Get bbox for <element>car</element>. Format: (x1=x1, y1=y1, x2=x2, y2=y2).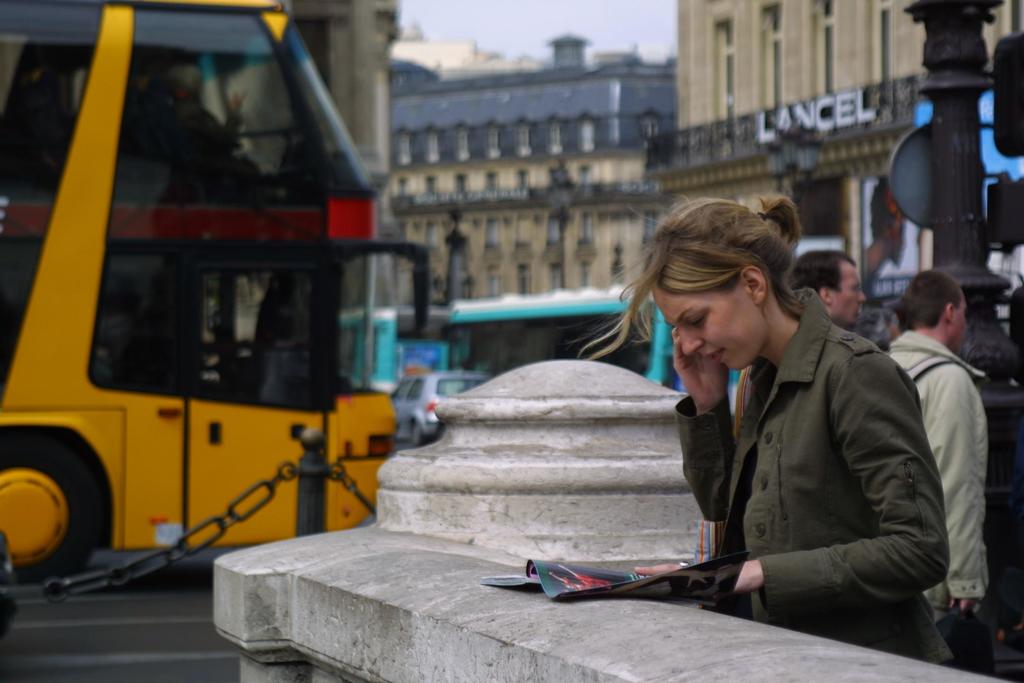
(x1=388, y1=374, x2=493, y2=449).
